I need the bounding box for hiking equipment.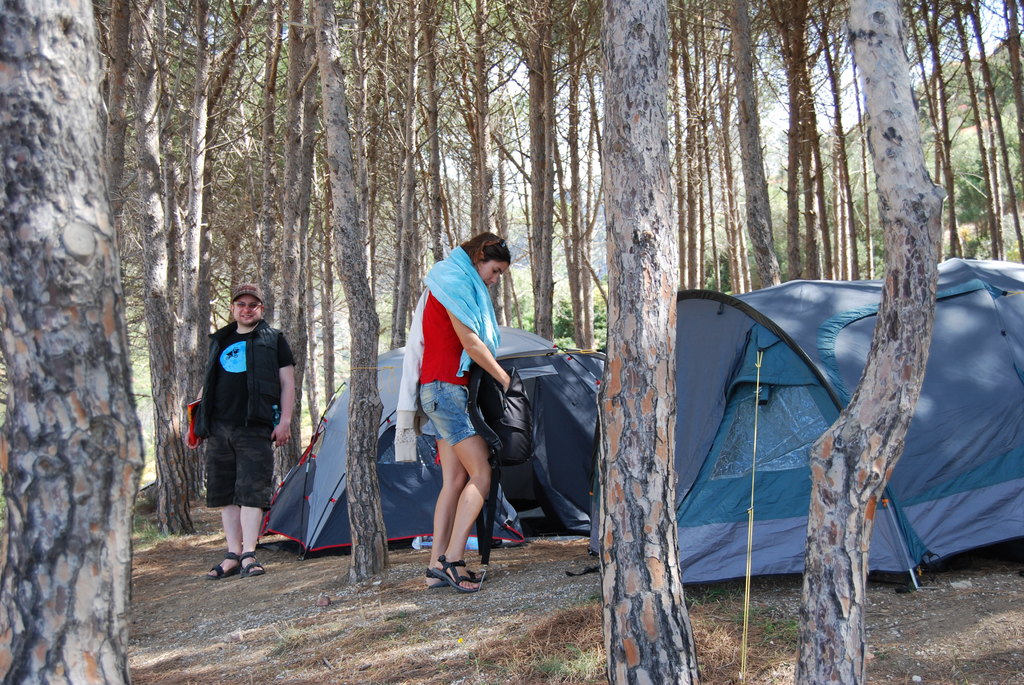
Here it is: locate(263, 318, 616, 562).
